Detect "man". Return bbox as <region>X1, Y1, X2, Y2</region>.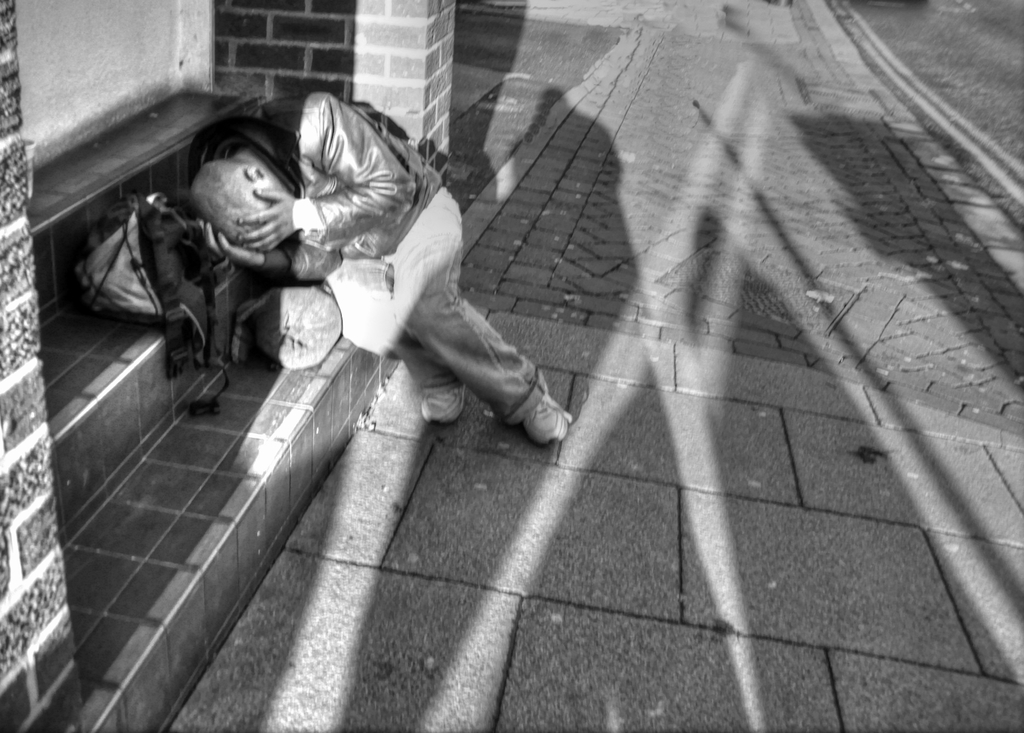
<region>247, 96, 576, 465</region>.
